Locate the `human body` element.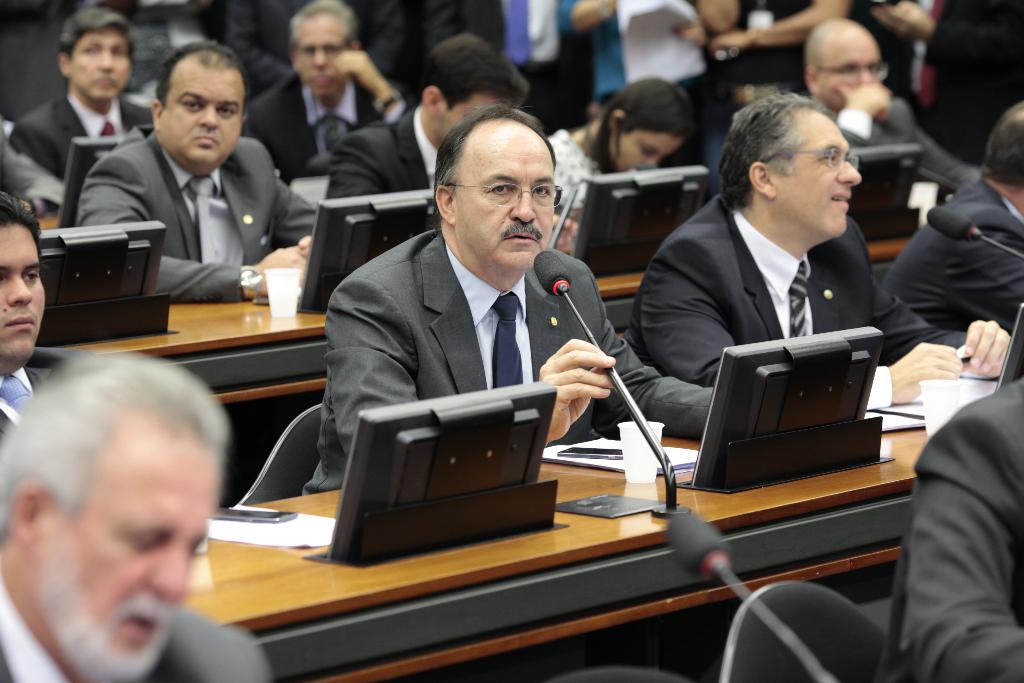
Element bbox: select_region(0, 341, 89, 451).
